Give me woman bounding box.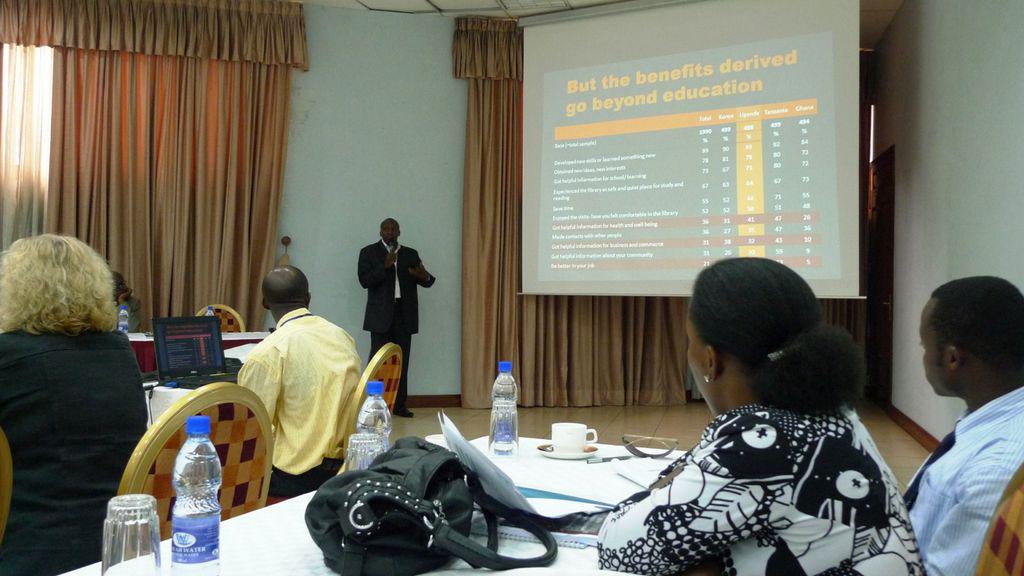
detection(0, 238, 163, 573).
